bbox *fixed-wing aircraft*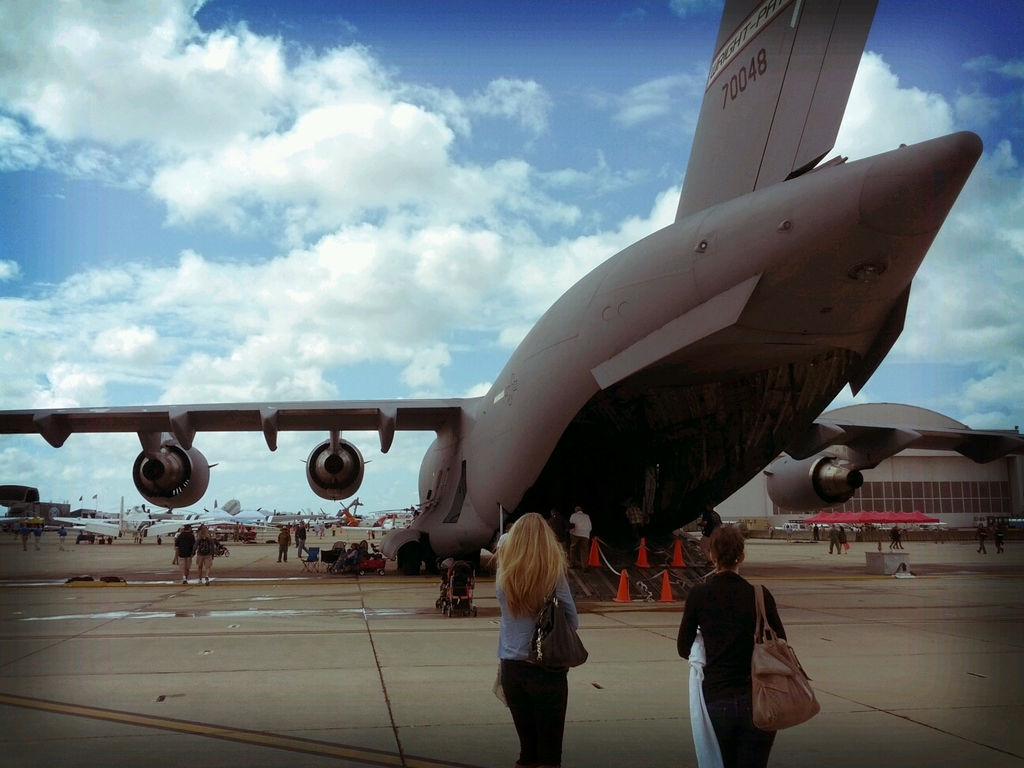
l=0, t=0, r=1023, b=570
